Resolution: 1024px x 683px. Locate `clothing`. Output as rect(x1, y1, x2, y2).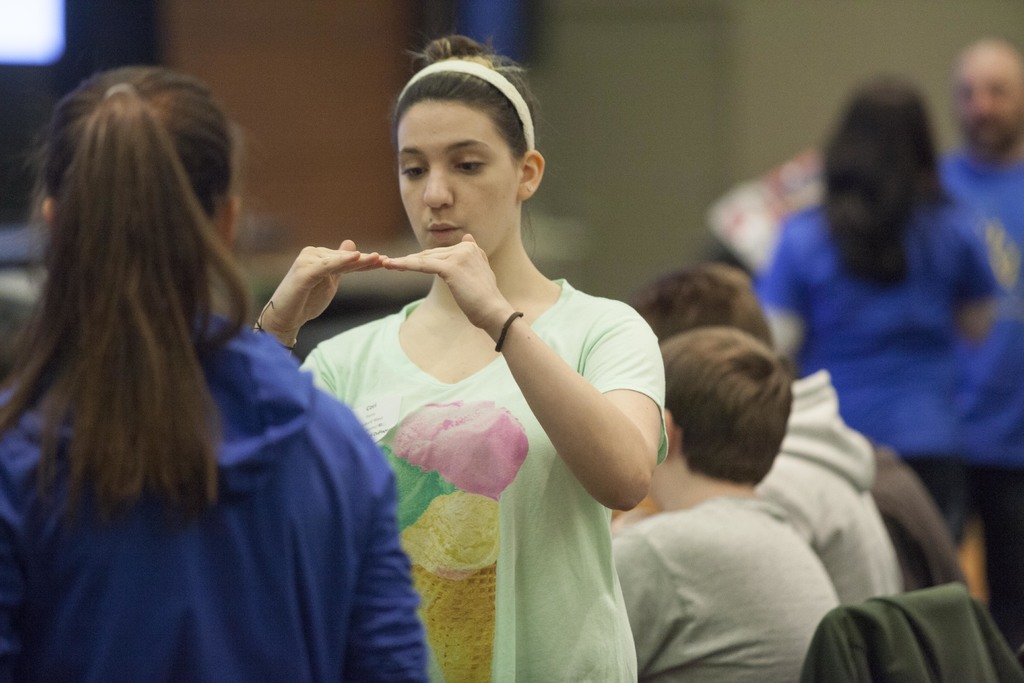
rect(608, 498, 851, 679).
